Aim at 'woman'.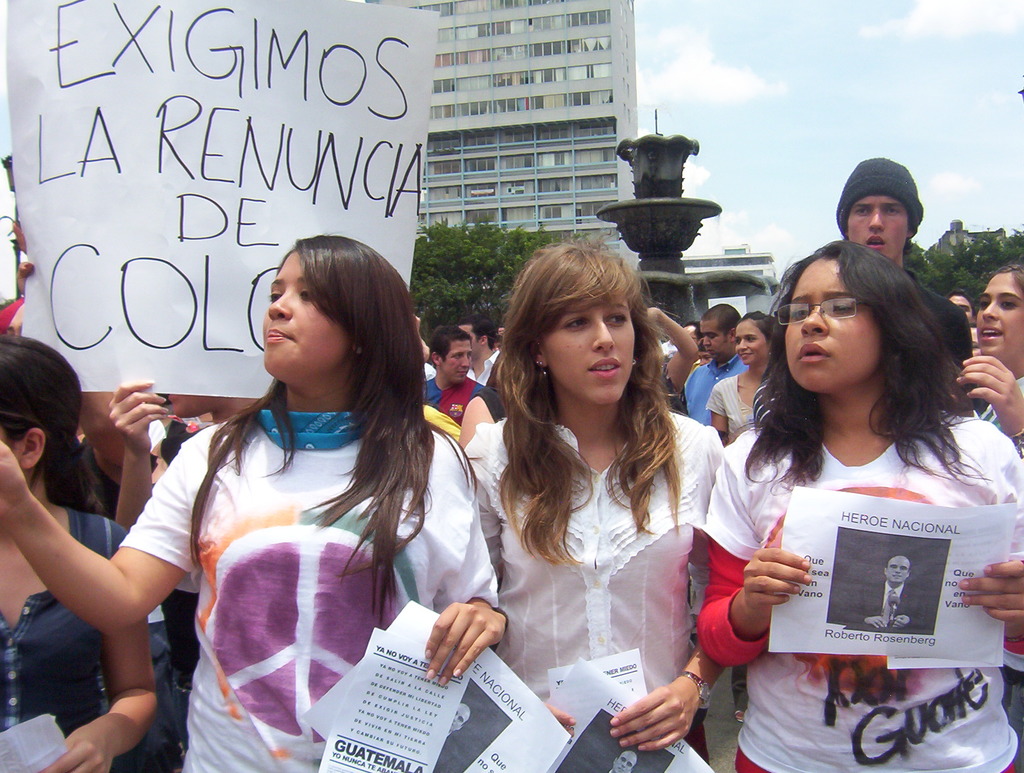
Aimed at x1=693, y1=238, x2=1023, y2=772.
